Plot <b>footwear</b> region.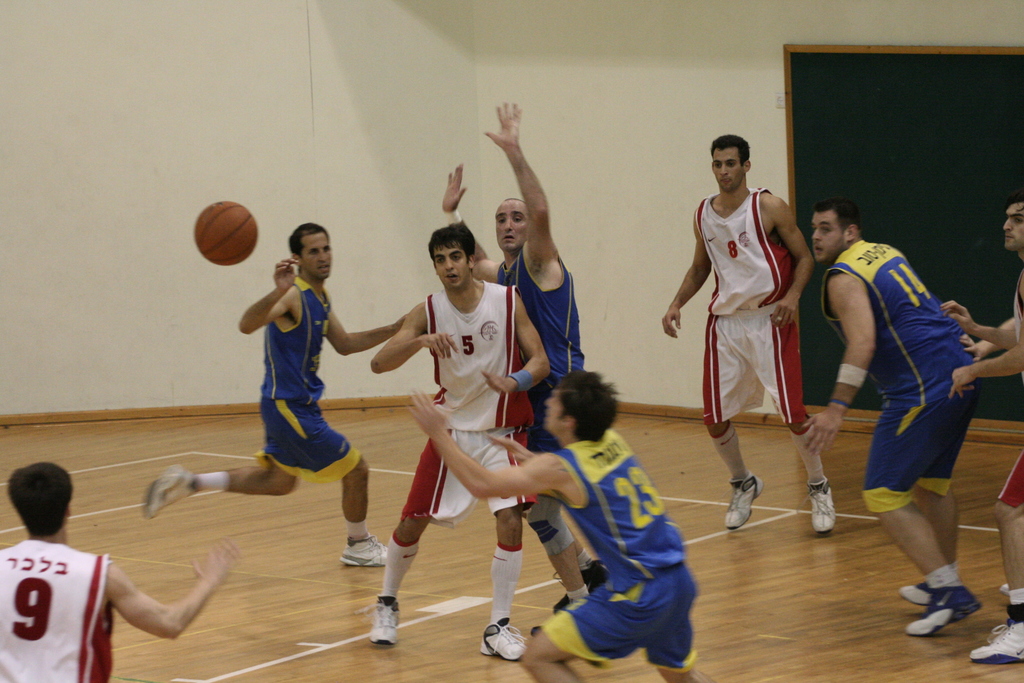
Plotted at {"left": 372, "top": 597, "right": 403, "bottom": 646}.
